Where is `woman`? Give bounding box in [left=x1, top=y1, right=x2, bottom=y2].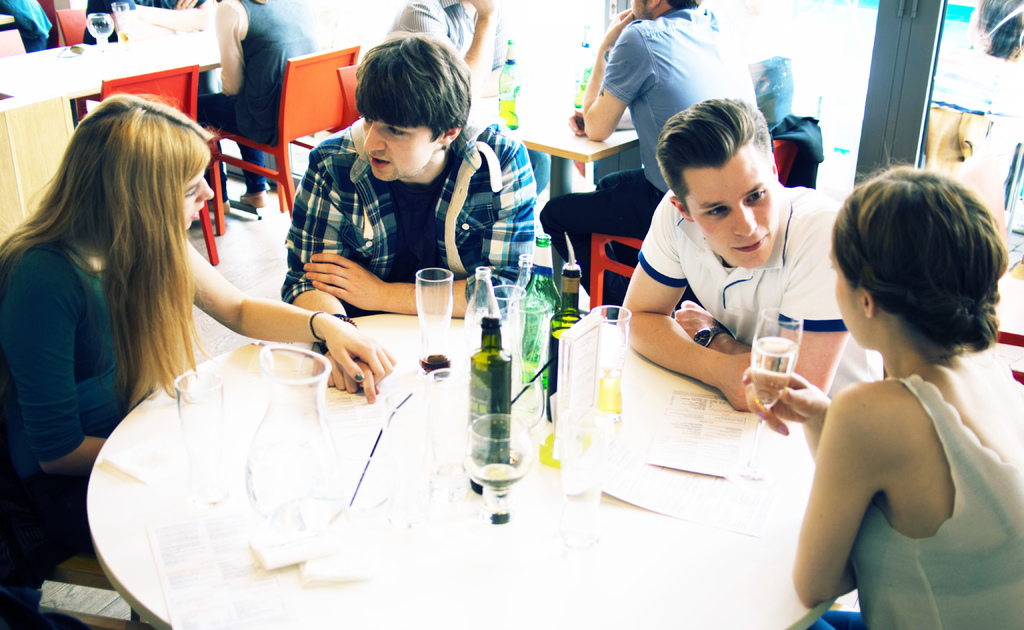
[left=0, top=88, right=399, bottom=557].
